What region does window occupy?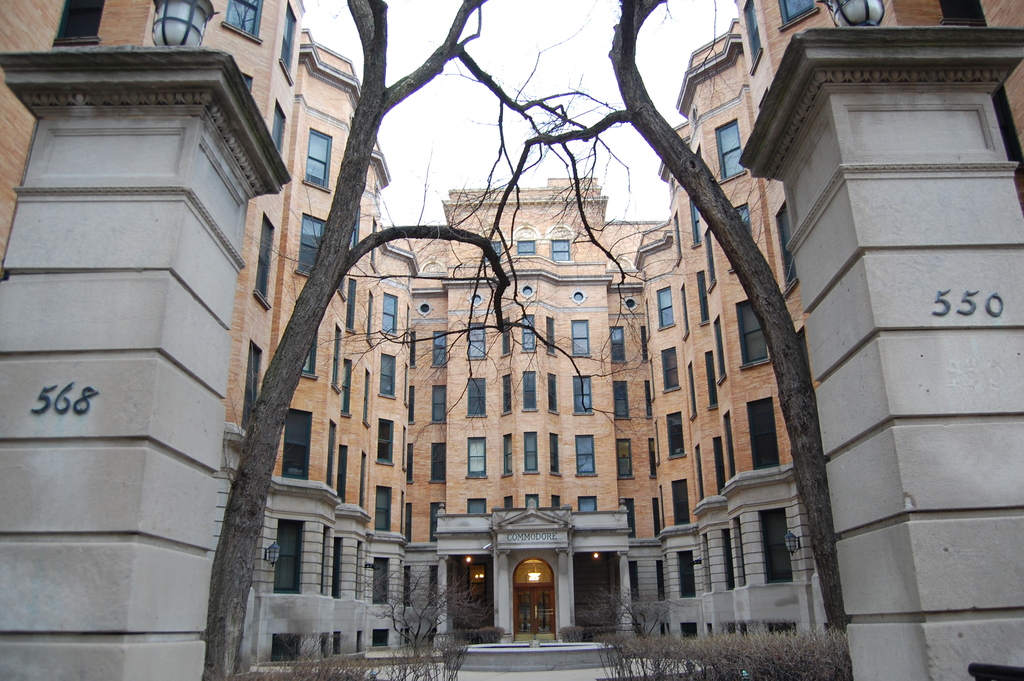
{"left": 543, "top": 314, "right": 557, "bottom": 354}.
